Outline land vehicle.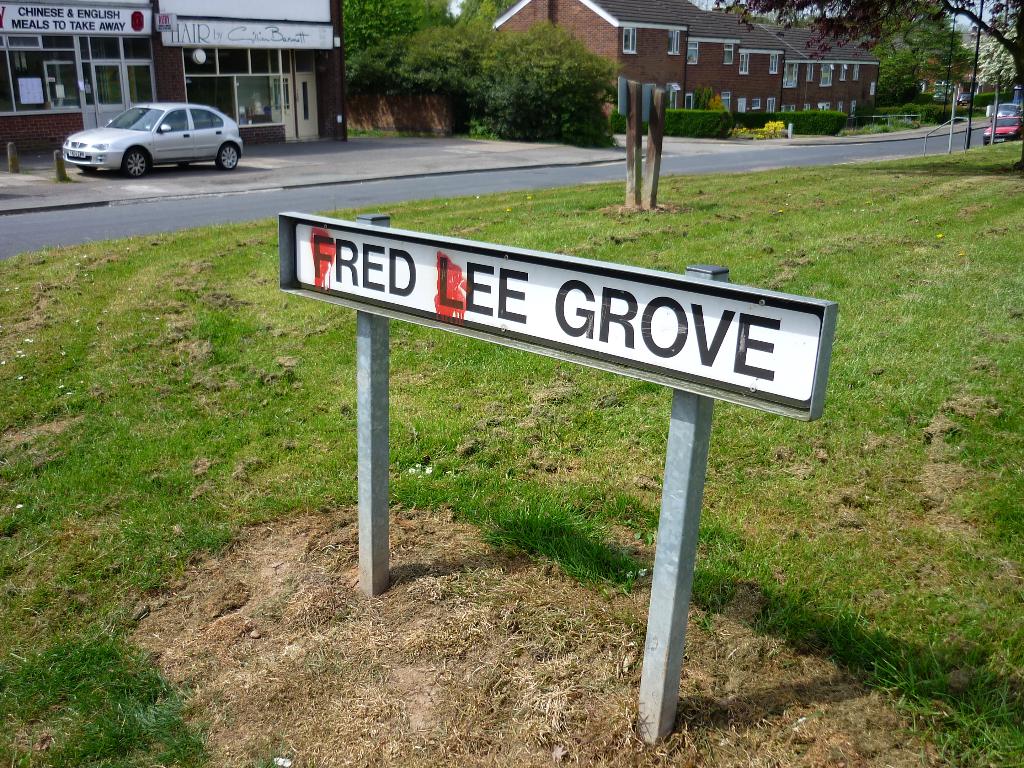
Outline: BBox(959, 93, 972, 104).
